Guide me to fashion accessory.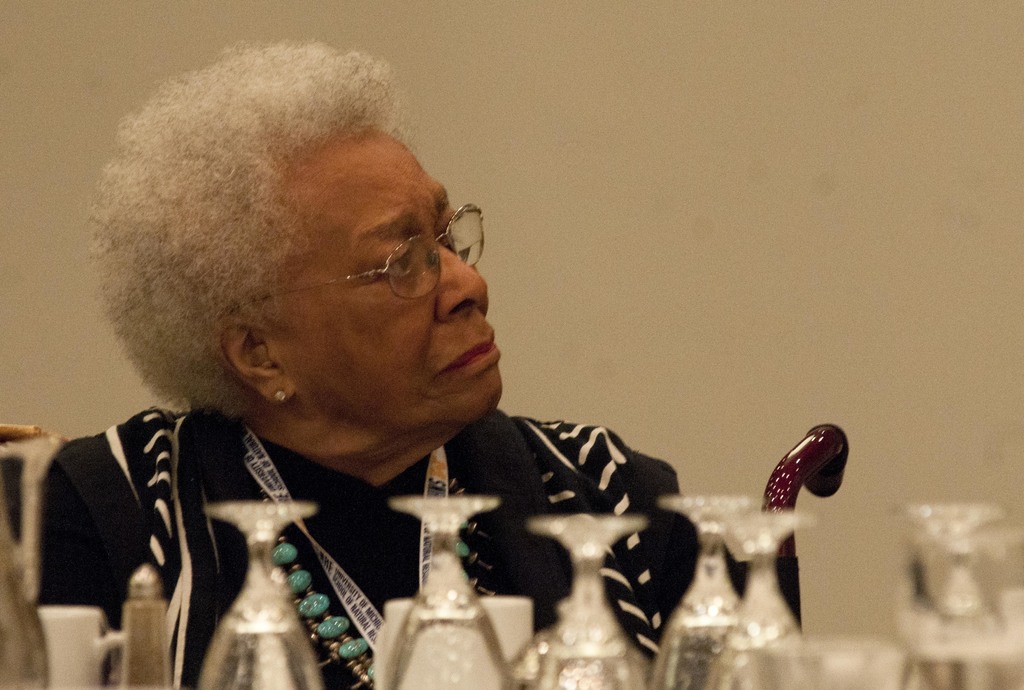
Guidance: BBox(257, 474, 483, 689).
